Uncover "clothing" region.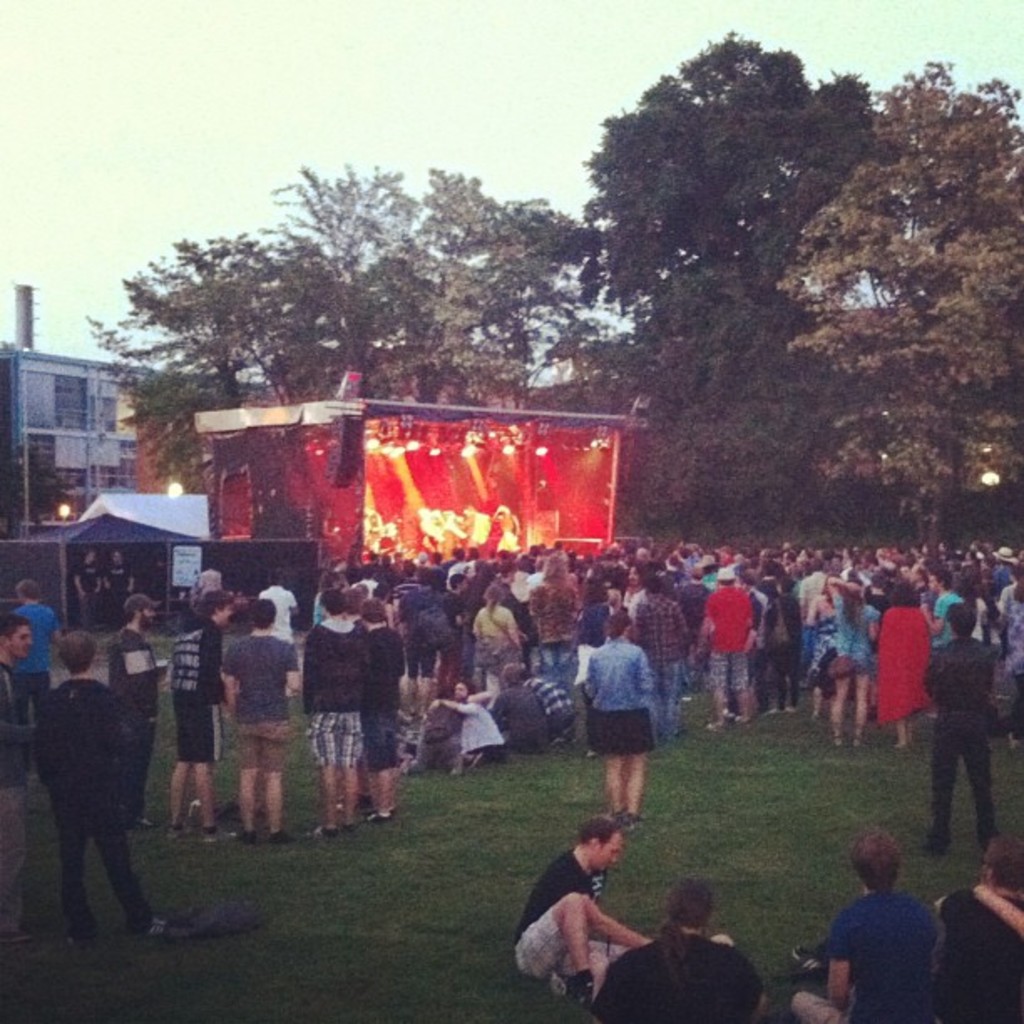
Uncovered: box=[584, 708, 656, 750].
